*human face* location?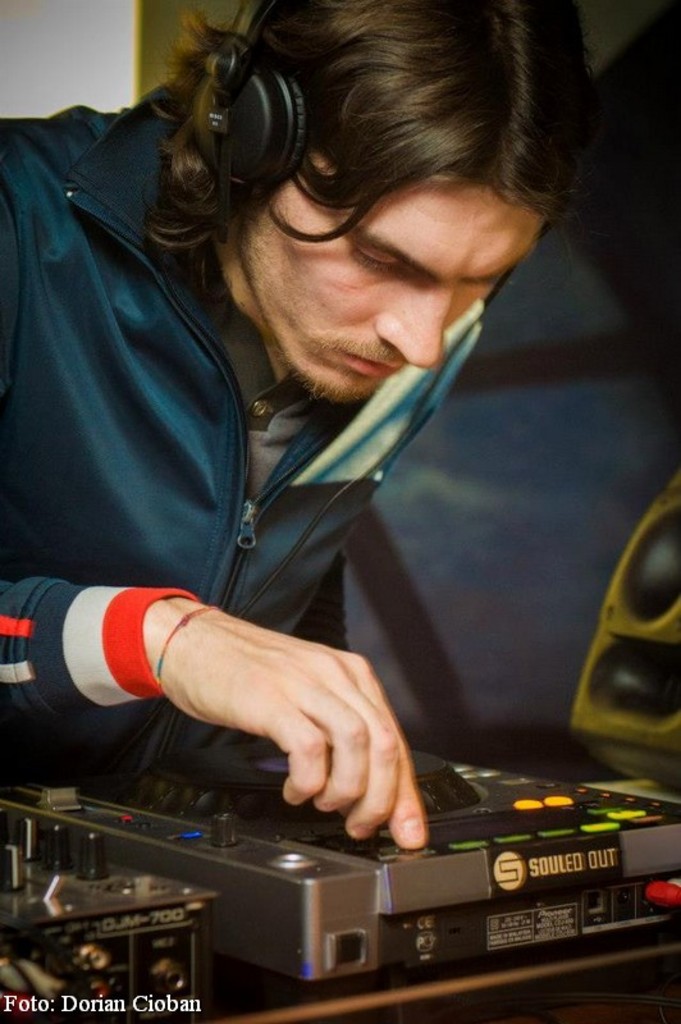
223:141:544:404
